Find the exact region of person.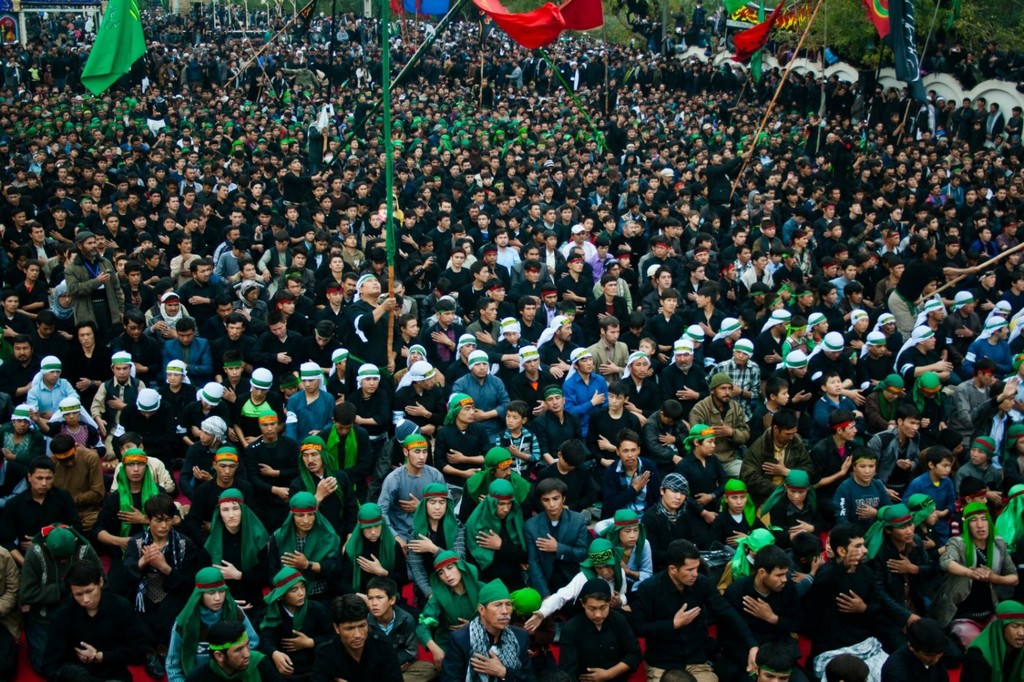
Exact region: detection(537, 436, 594, 505).
